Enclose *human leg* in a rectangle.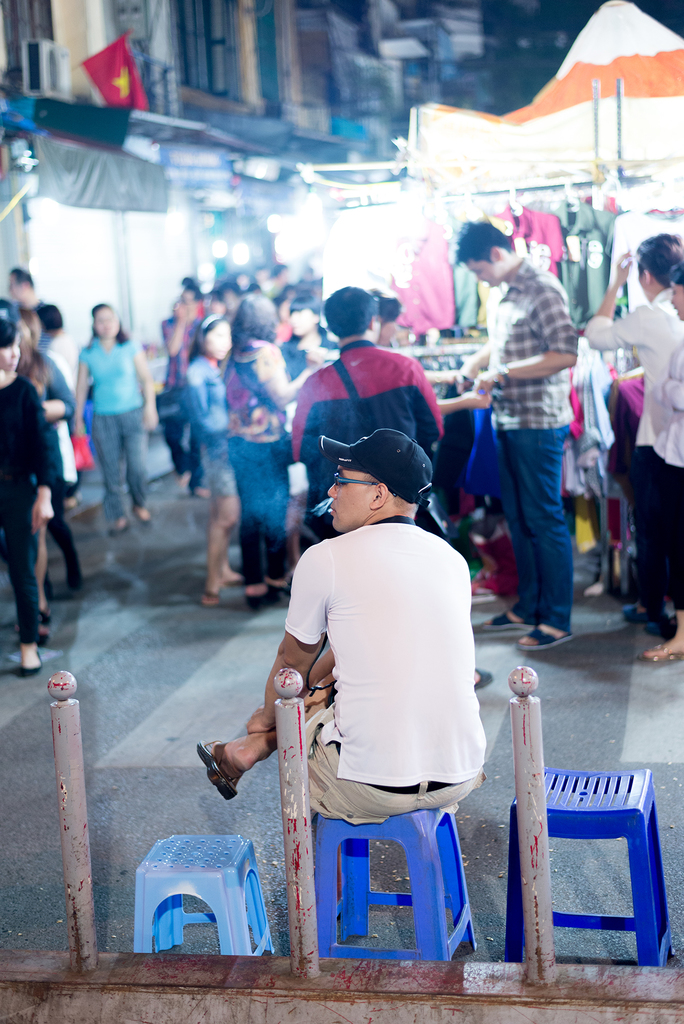
(117, 414, 154, 510).
